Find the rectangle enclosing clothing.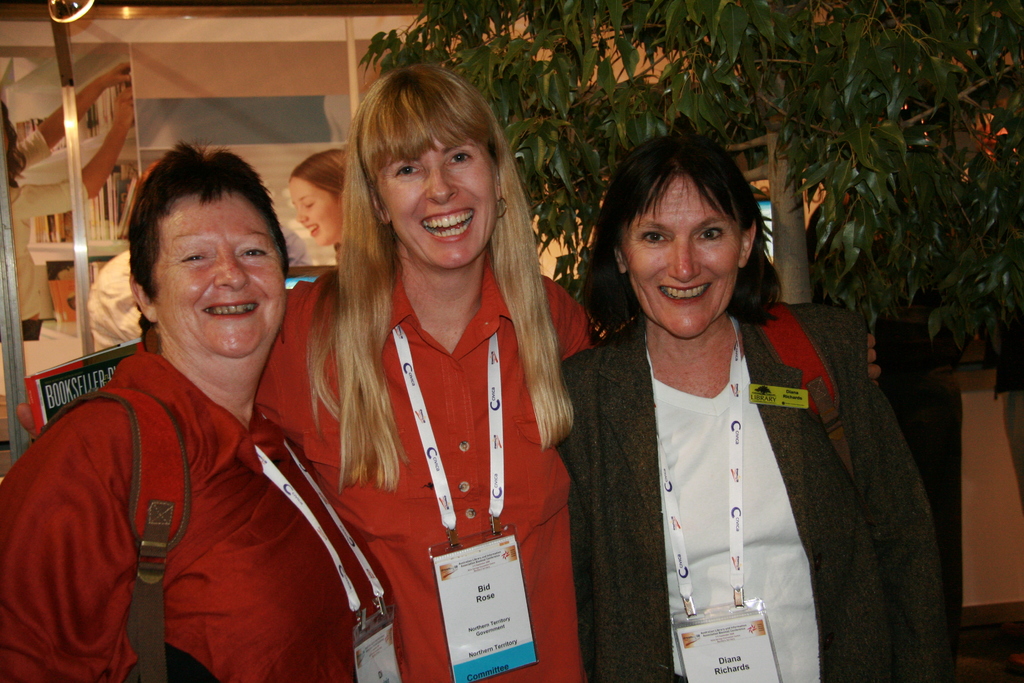
[left=540, top=308, right=946, bottom=682].
